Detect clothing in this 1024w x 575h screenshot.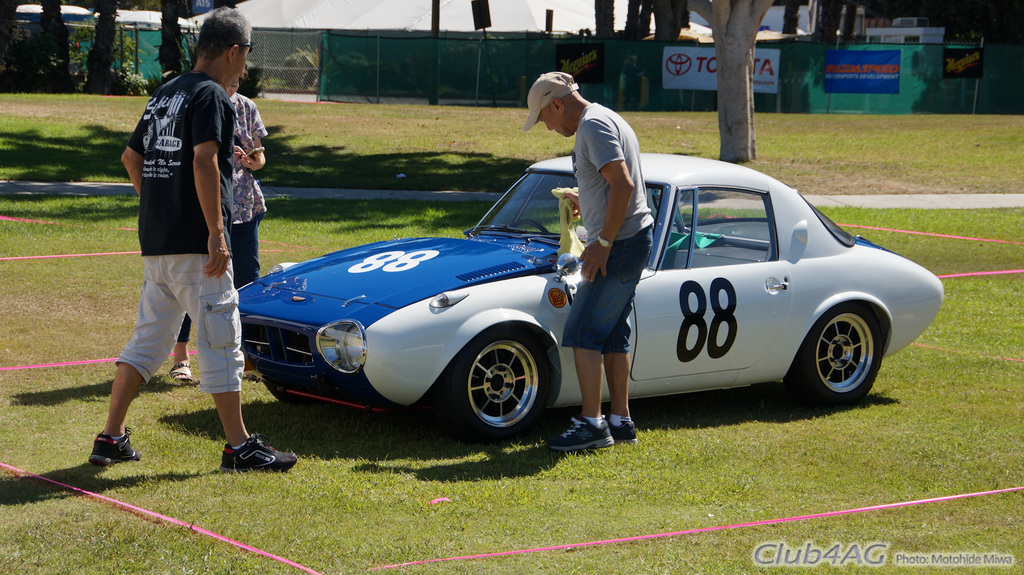
Detection: (111, 49, 244, 424).
